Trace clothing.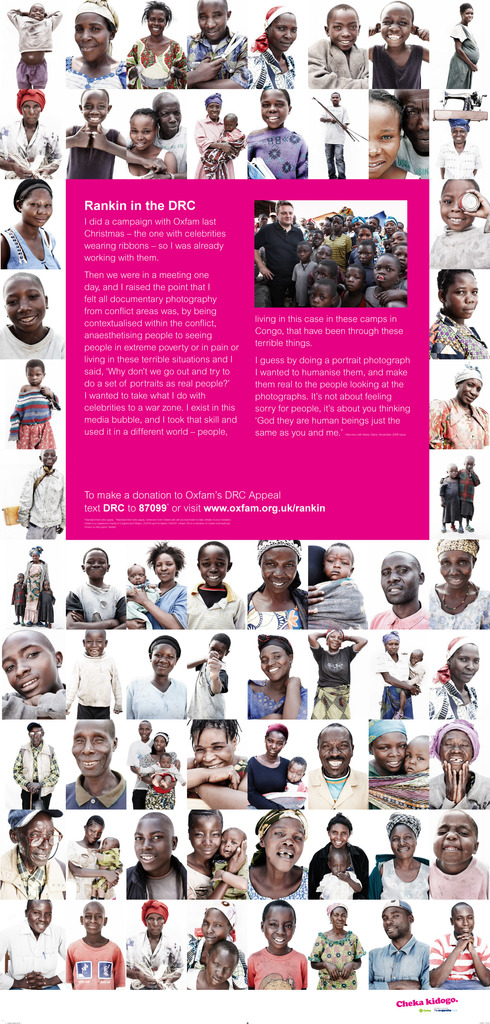
Traced to box(377, 931, 452, 996).
